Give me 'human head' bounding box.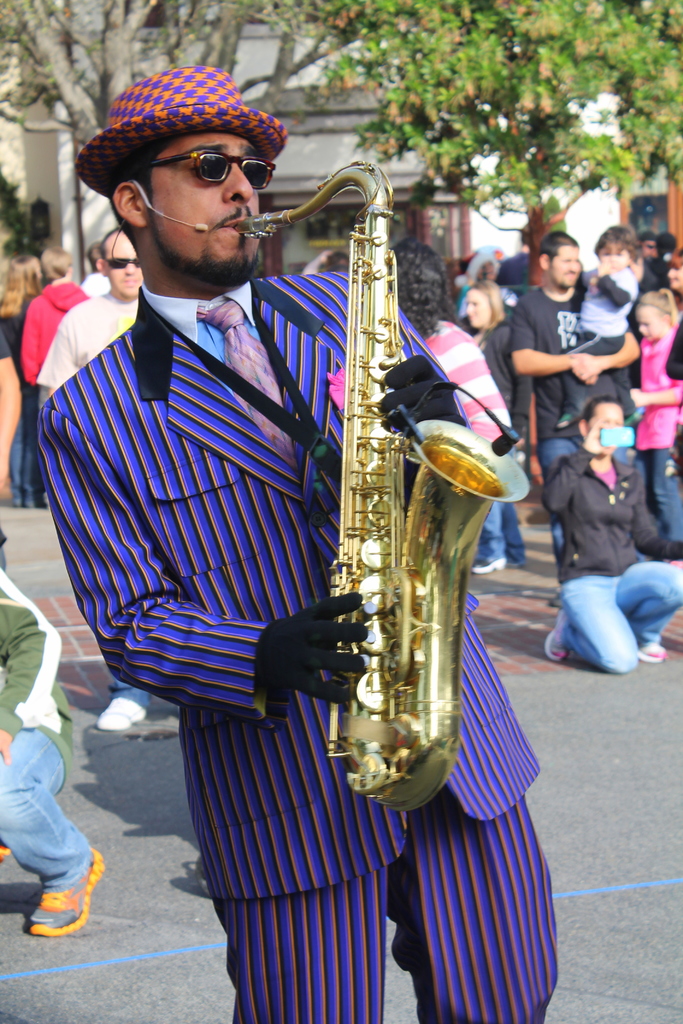
(631, 291, 673, 346).
